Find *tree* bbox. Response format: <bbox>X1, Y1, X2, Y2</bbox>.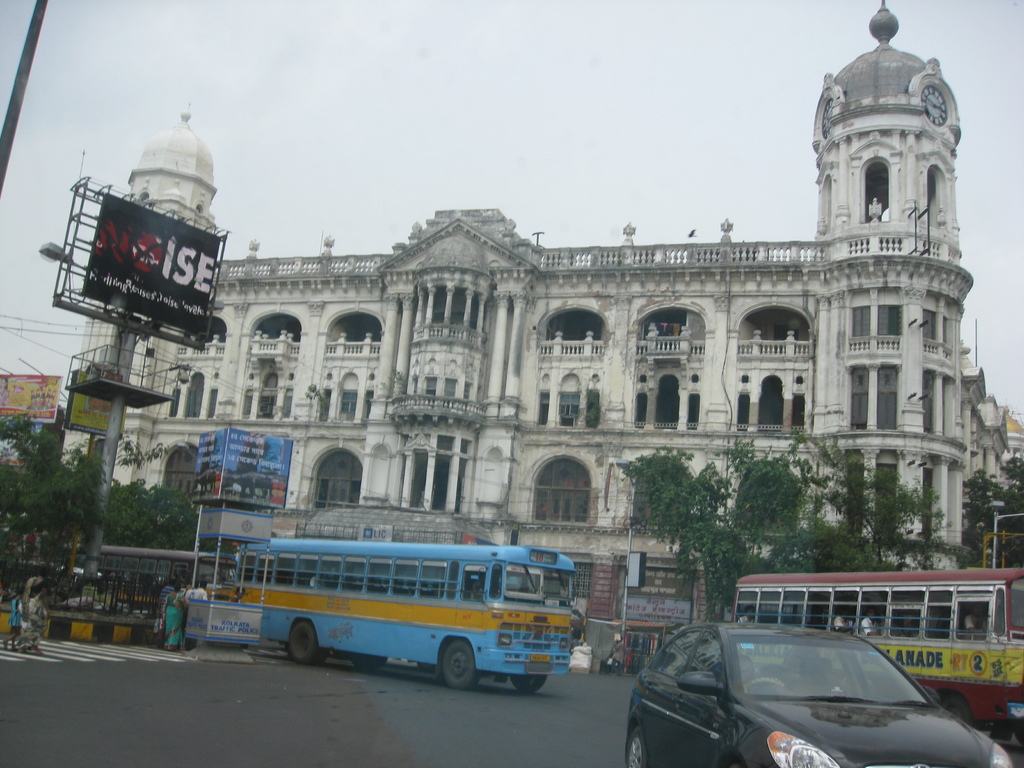
<bbox>959, 450, 1023, 566</bbox>.
